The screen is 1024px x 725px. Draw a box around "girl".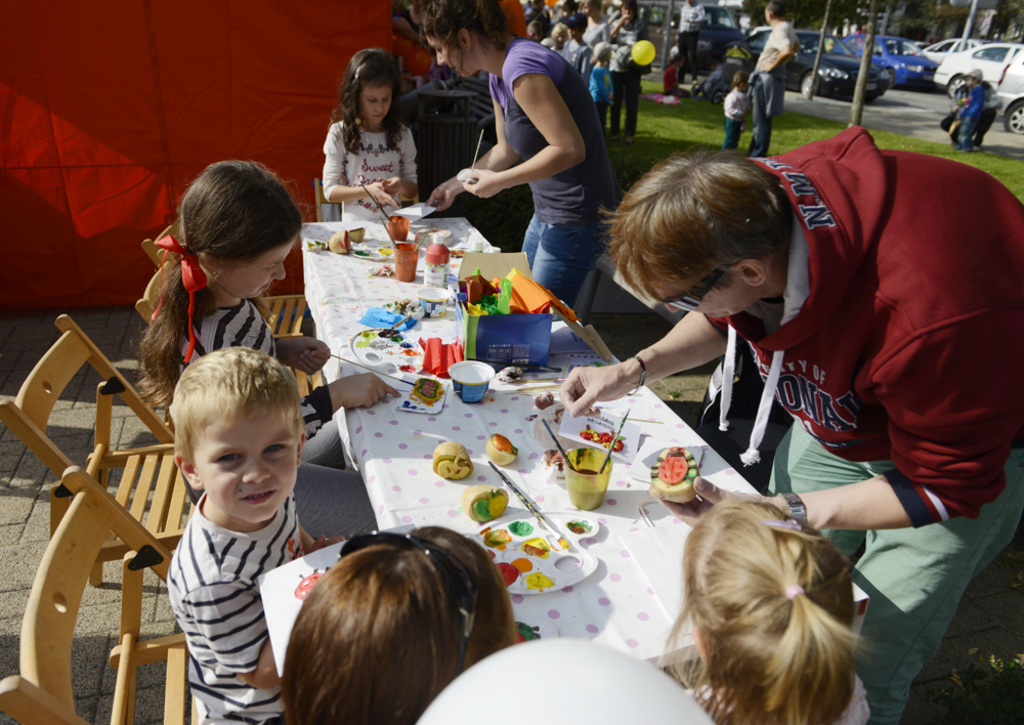
l=652, t=492, r=872, b=724.
